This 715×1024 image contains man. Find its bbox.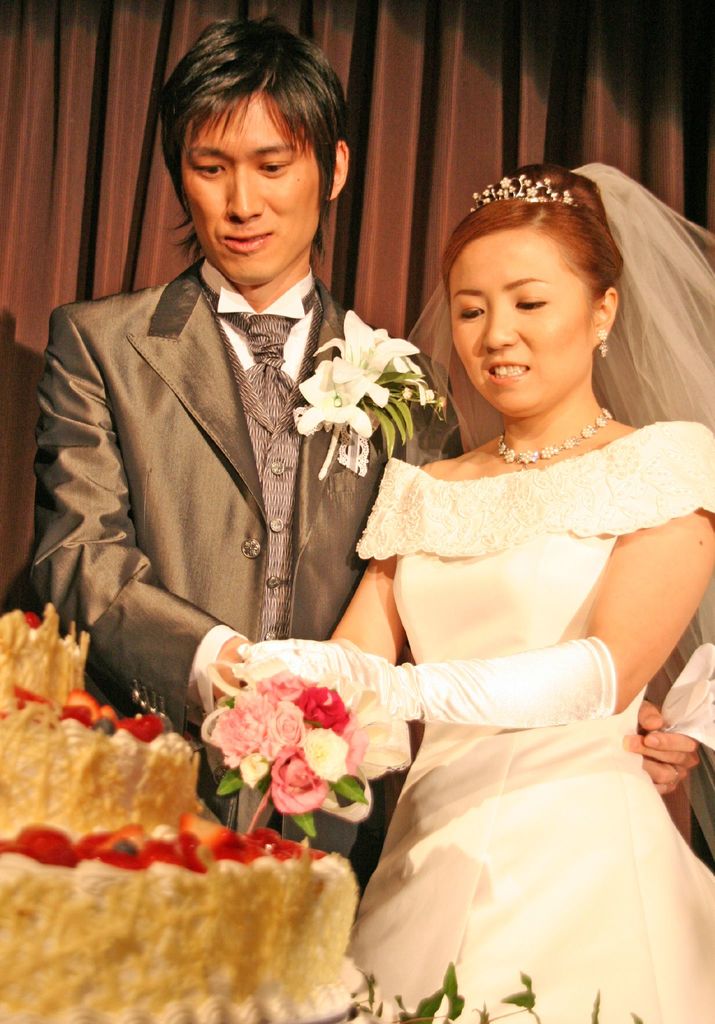
x1=34 y1=51 x2=463 y2=804.
